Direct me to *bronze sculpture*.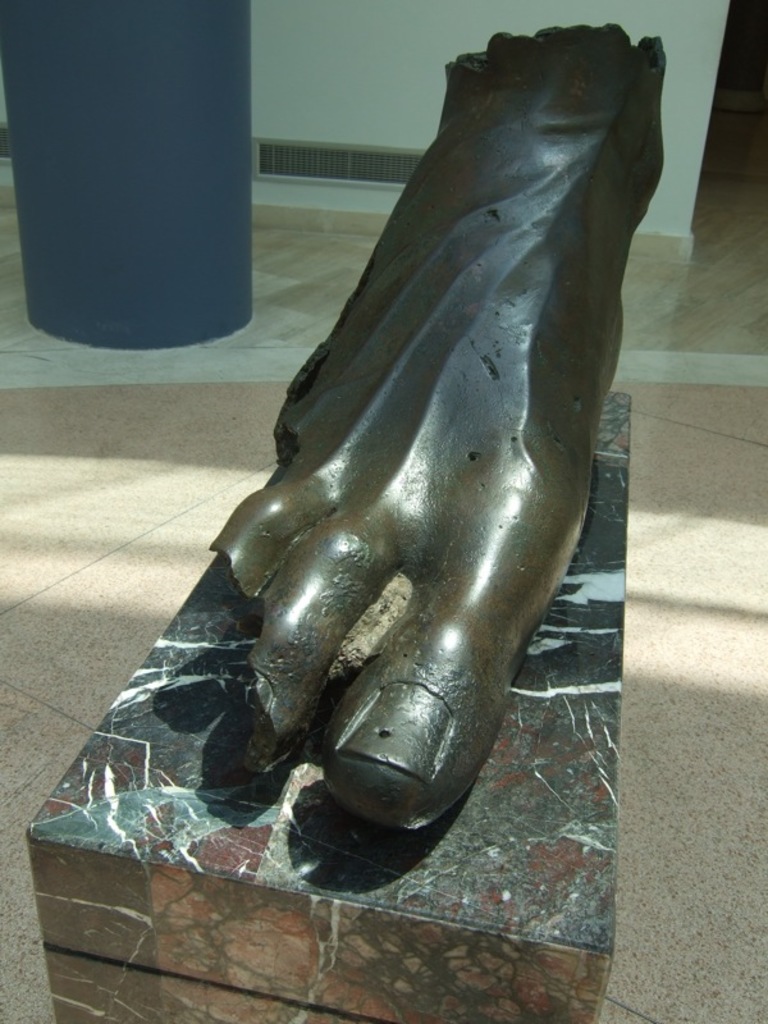
Direction: 82, 104, 684, 870.
